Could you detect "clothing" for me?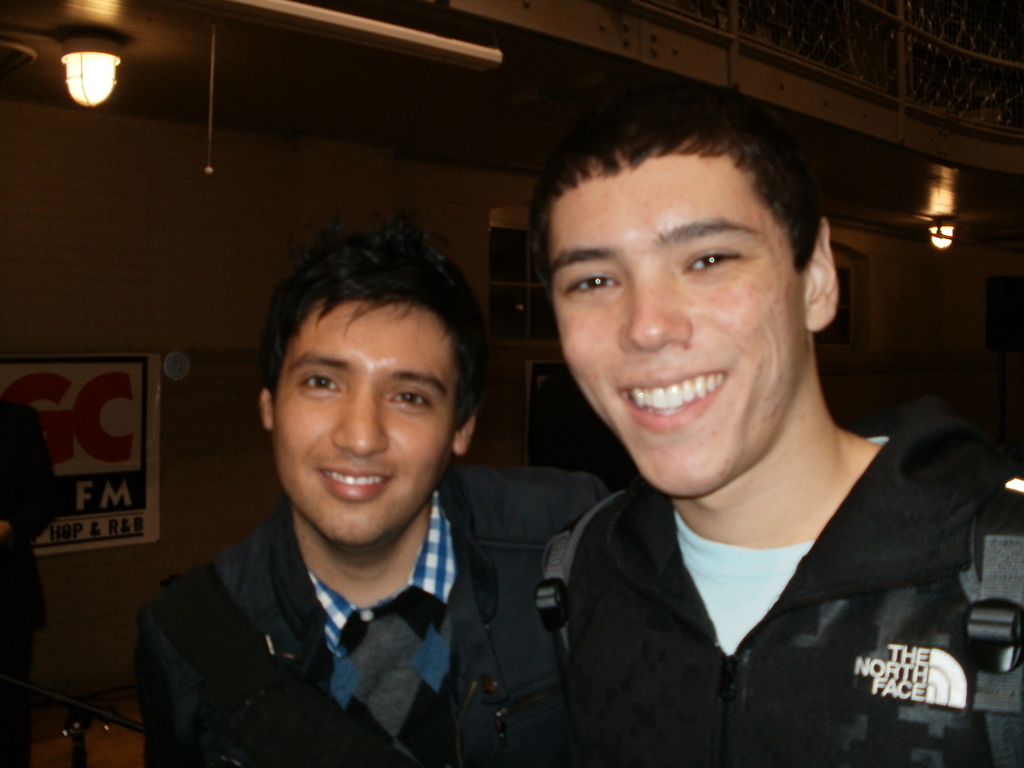
Detection result: <box>132,465,609,767</box>.
